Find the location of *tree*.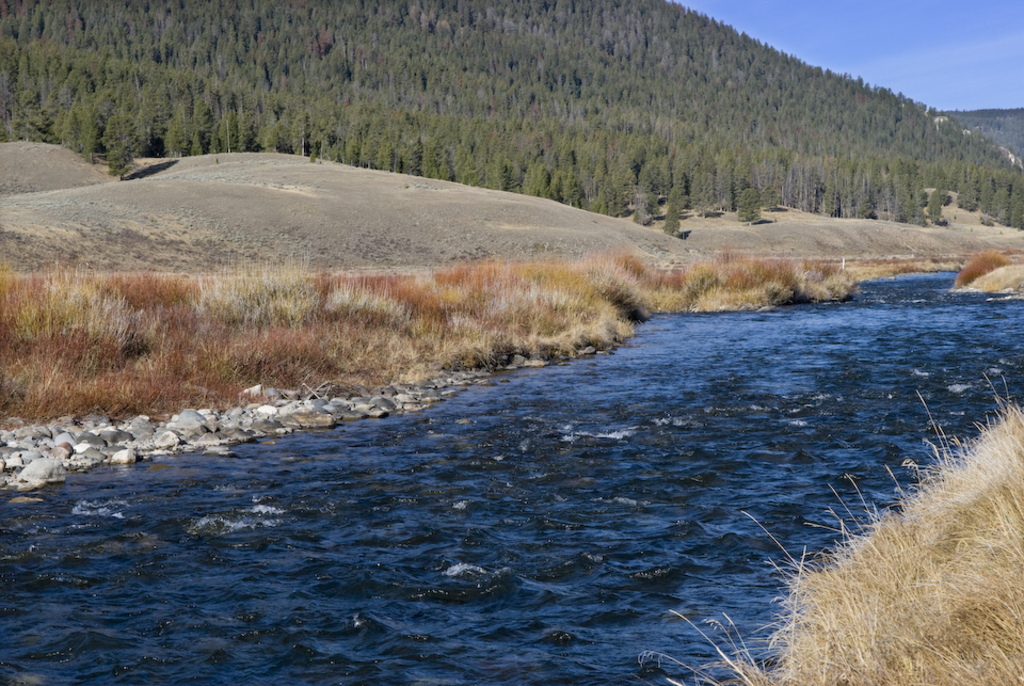
Location: bbox(439, 151, 469, 180).
